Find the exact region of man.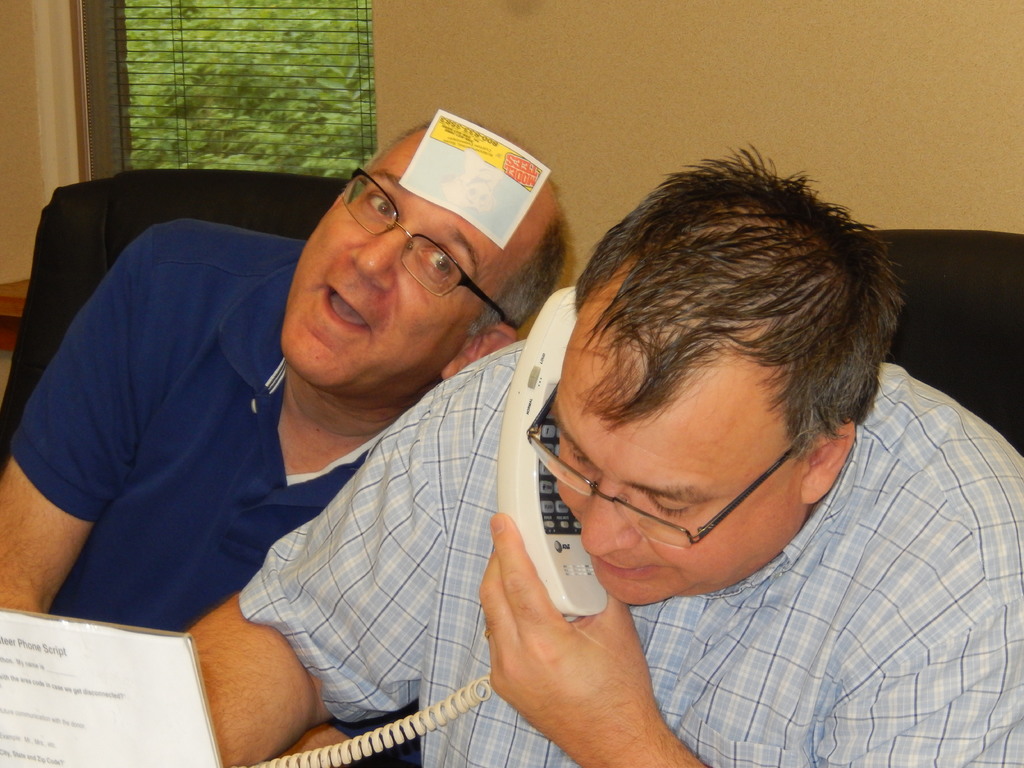
Exact region: 0, 108, 566, 767.
